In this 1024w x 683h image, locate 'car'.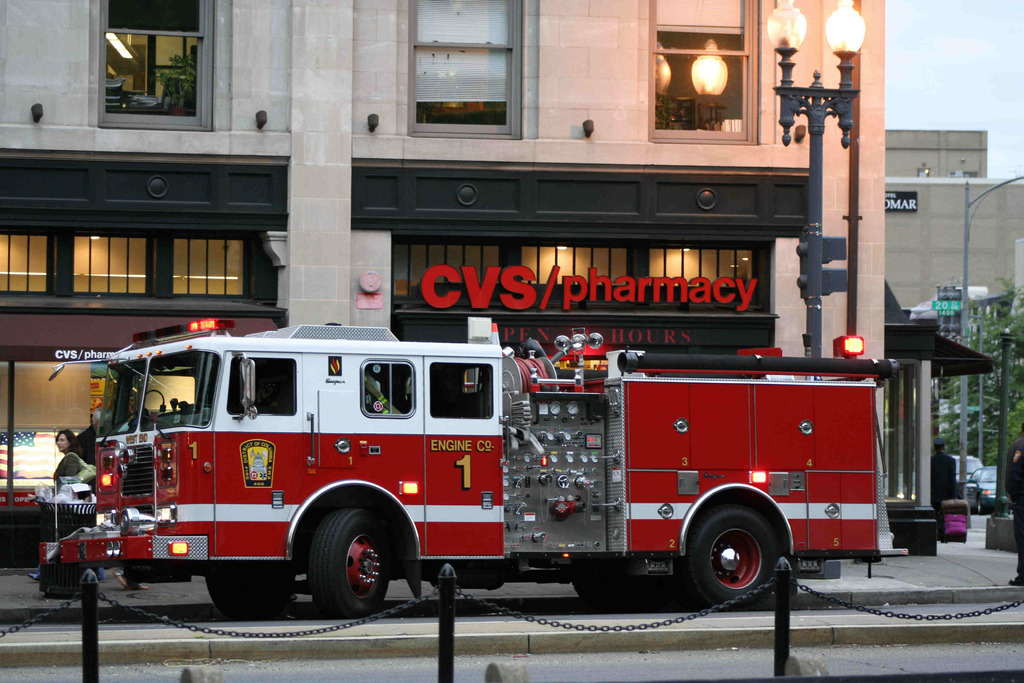
Bounding box: Rect(951, 447, 980, 477).
